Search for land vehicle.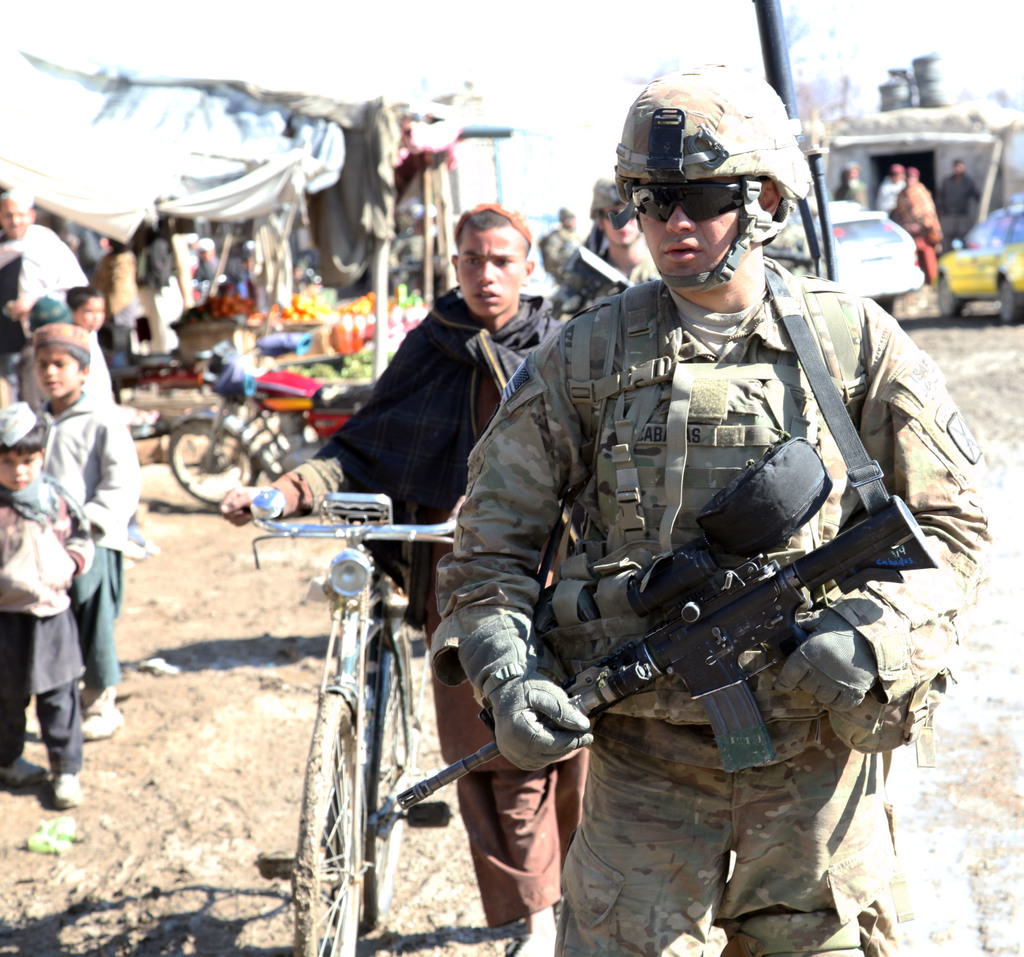
Found at 168/341/377/509.
